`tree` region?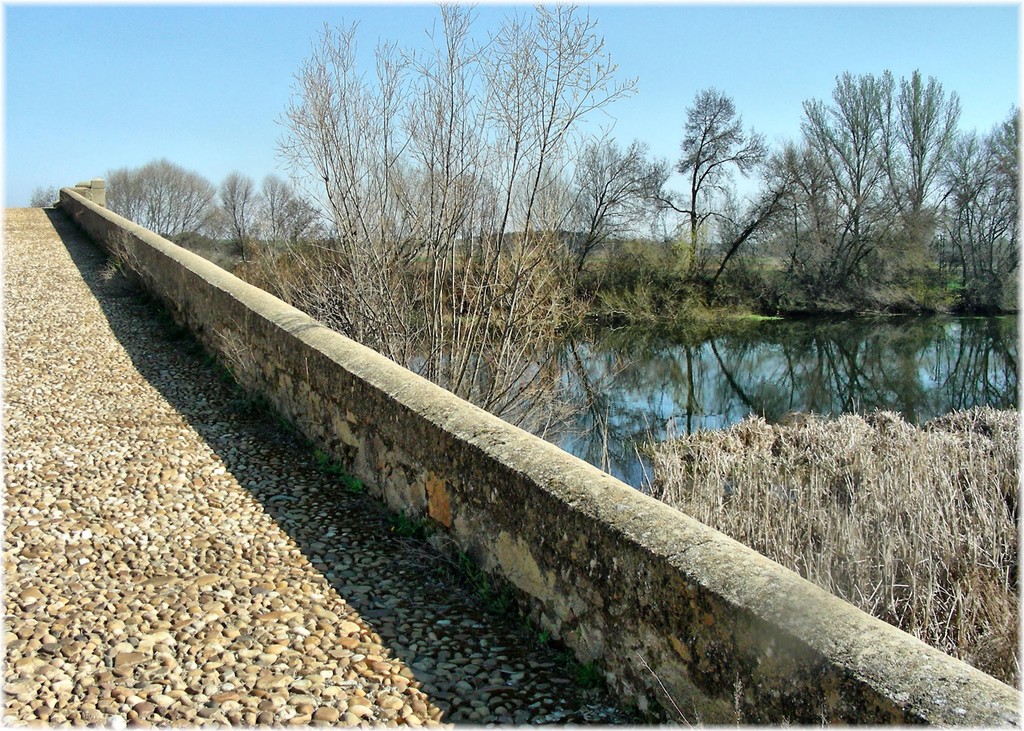
x1=564 y1=126 x2=682 y2=307
